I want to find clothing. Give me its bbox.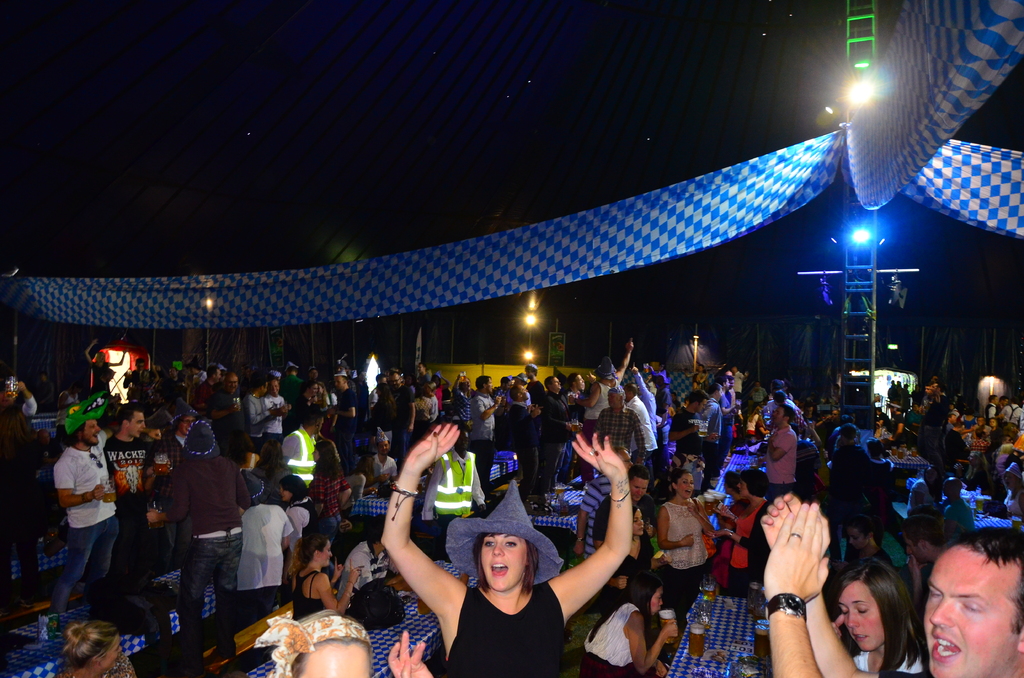
898, 419, 902, 428.
